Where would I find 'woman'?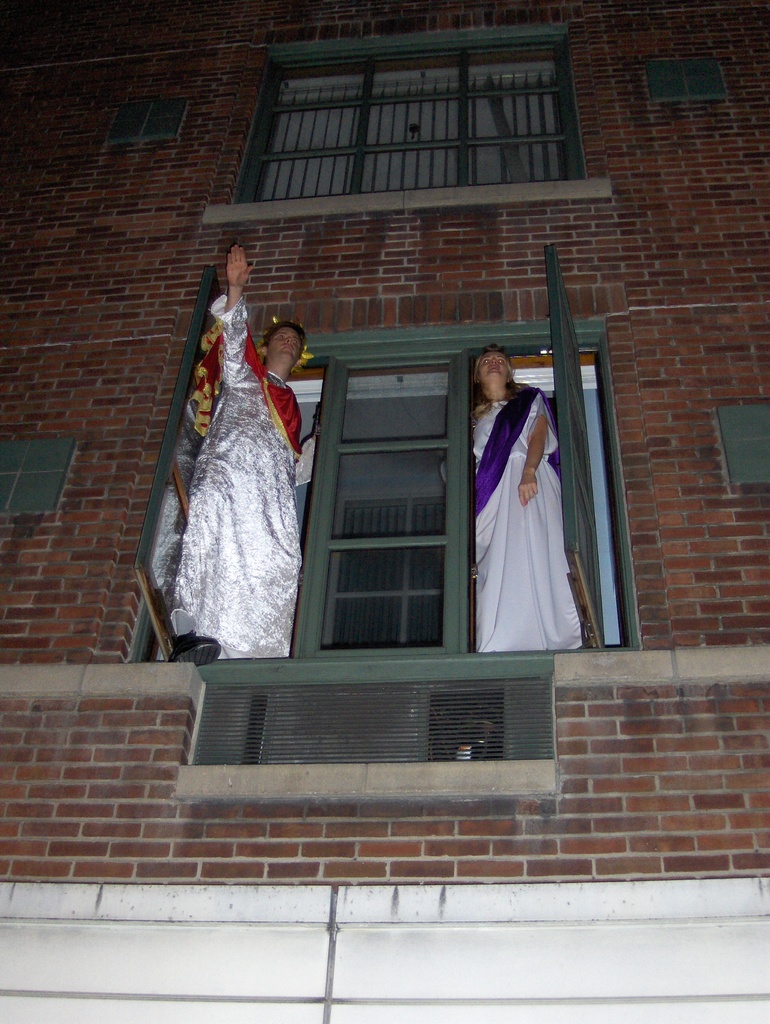
At box(470, 346, 592, 659).
